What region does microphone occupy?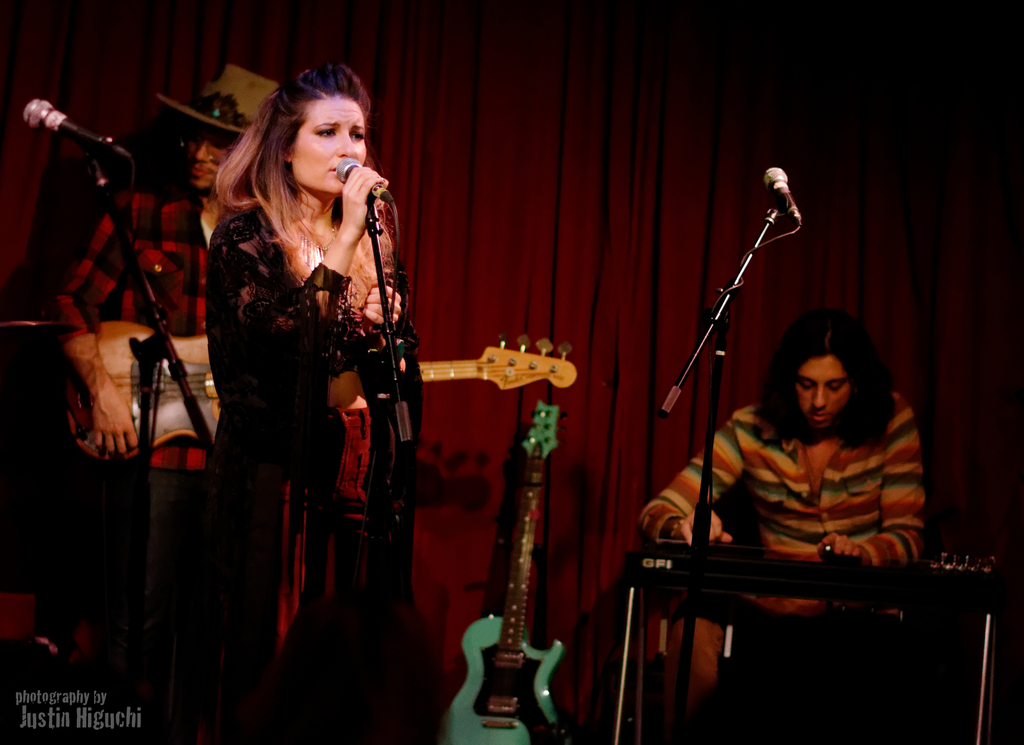
<bbox>328, 157, 399, 206</bbox>.
